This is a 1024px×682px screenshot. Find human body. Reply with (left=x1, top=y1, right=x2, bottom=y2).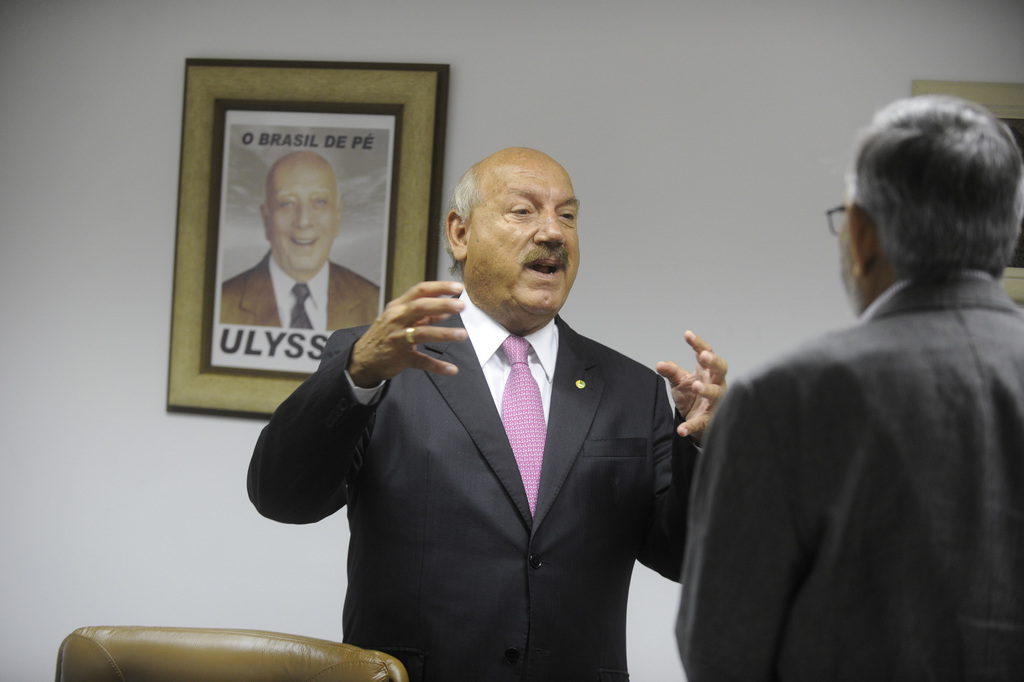
(left=241, top=278, right=734, bottom=681).
